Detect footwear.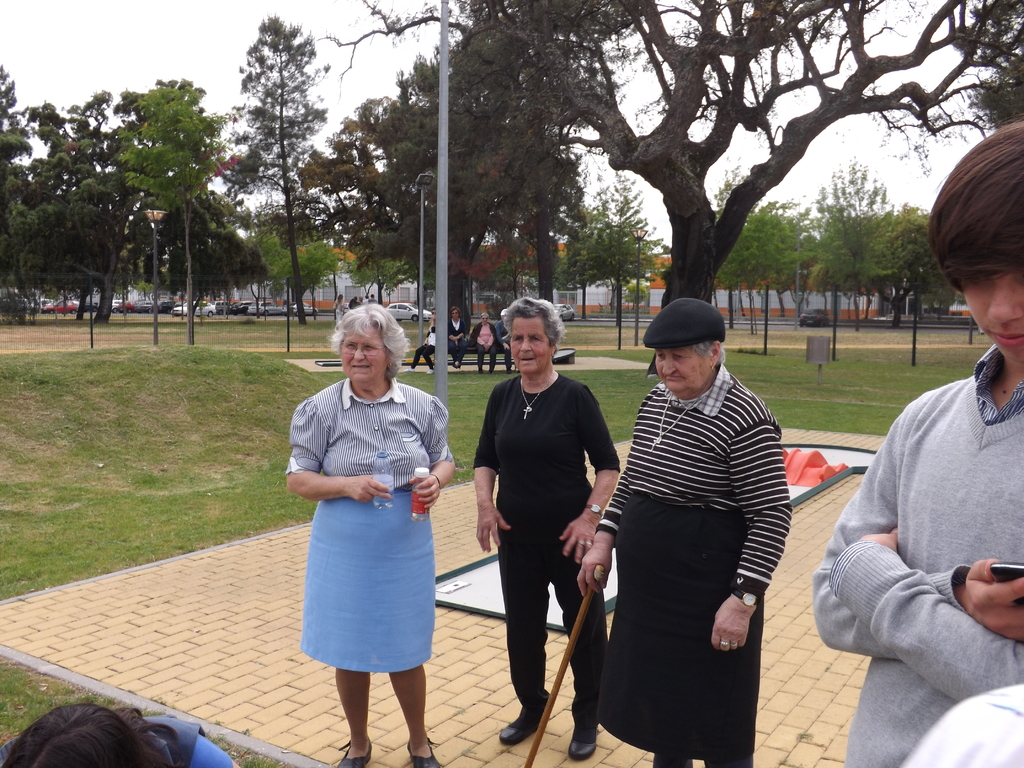
Detected at x1=568, y1=726, x2=605, y2=760.
